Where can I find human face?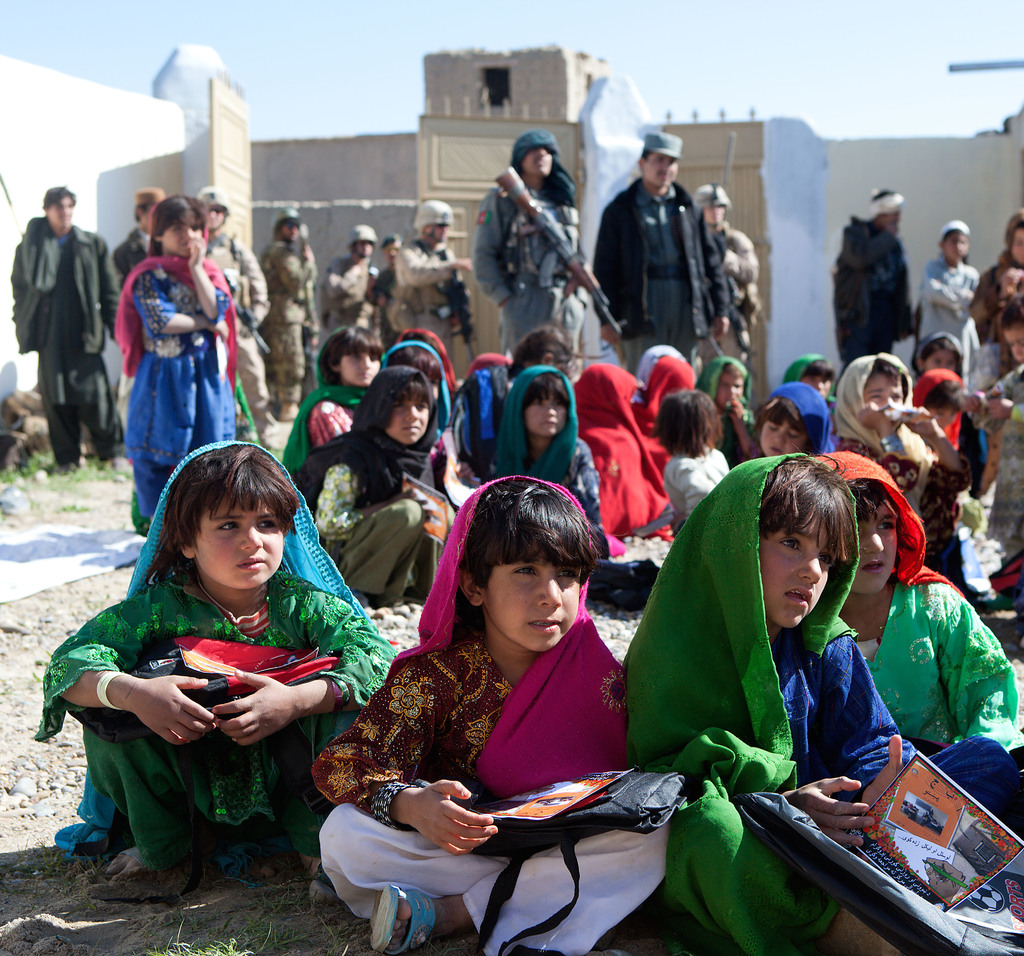
You can find it at box(491, 537, 582, 651).
